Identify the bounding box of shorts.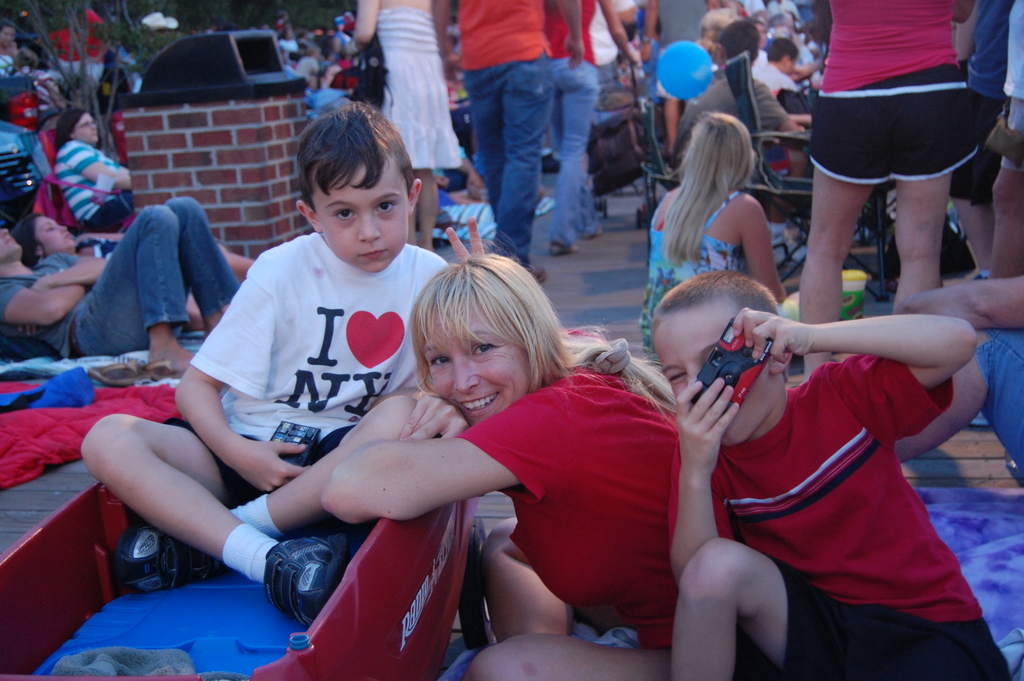
950/92/995/202.
